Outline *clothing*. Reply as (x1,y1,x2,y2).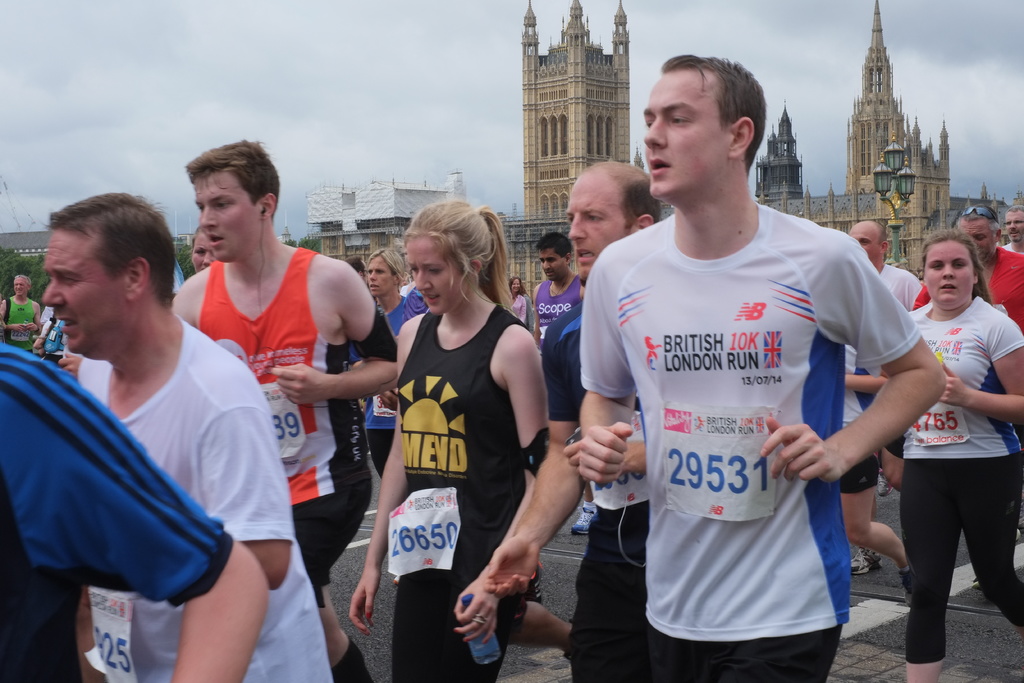
(915,247,1023,329).
